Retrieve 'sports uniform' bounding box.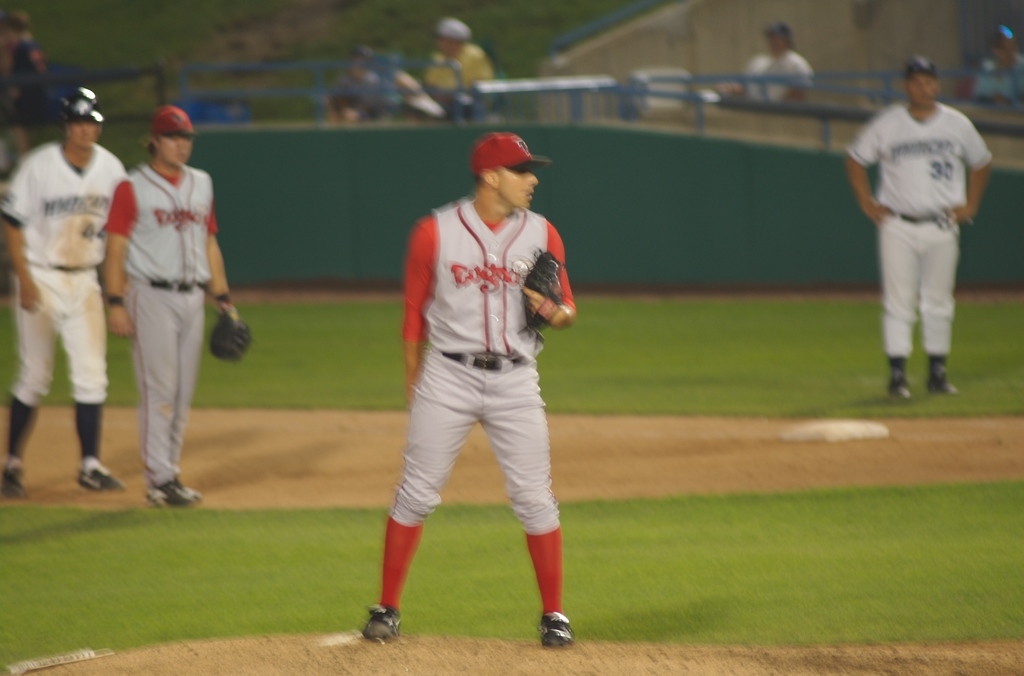
Bounding box: <region>103, 102, 250, 516</region>.
